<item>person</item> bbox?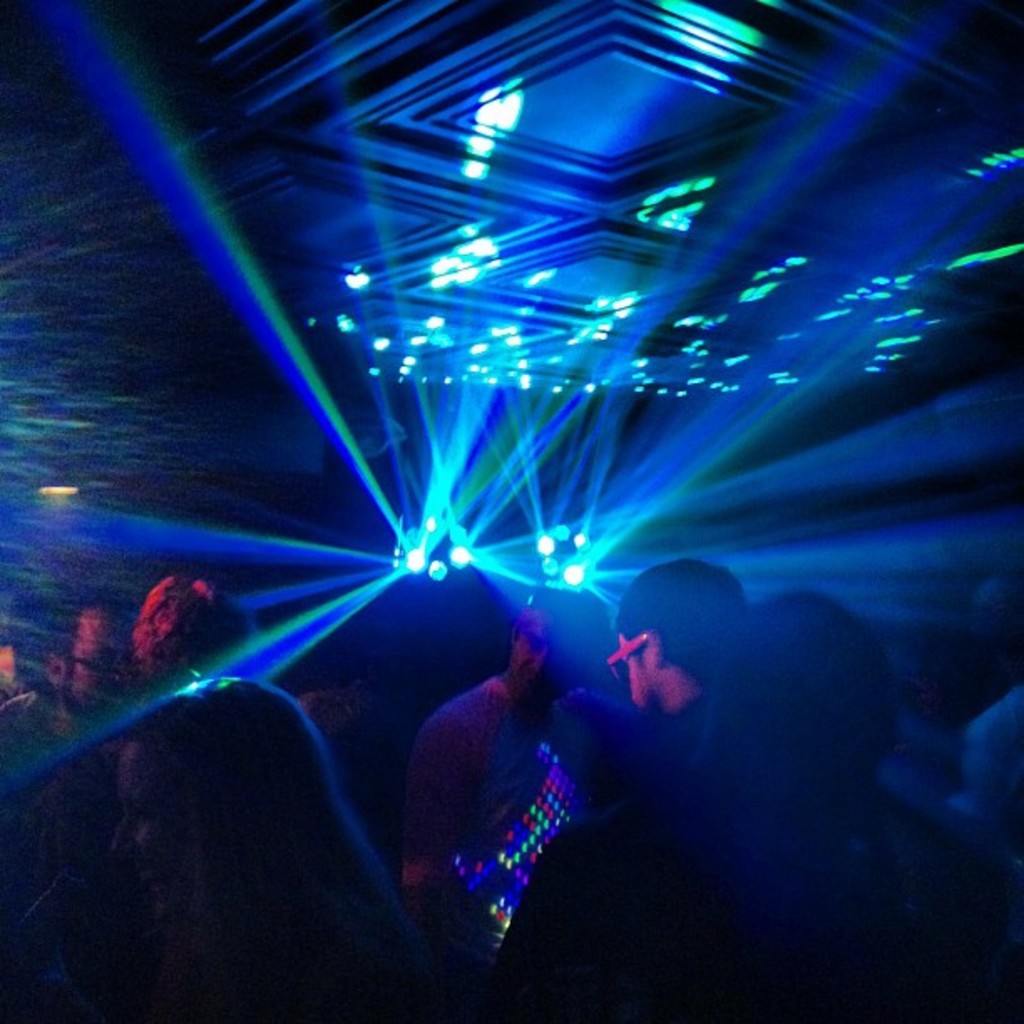
left=122, top=566, right=423, bottom=1022
